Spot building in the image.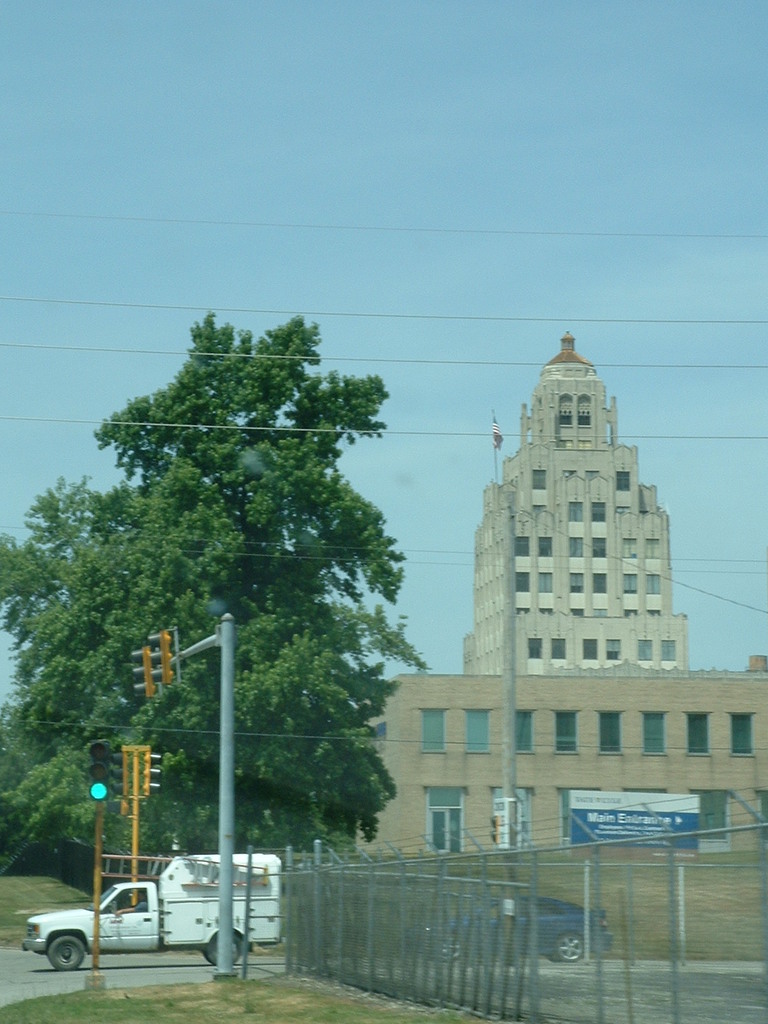
building found at 463/335/690/678.
